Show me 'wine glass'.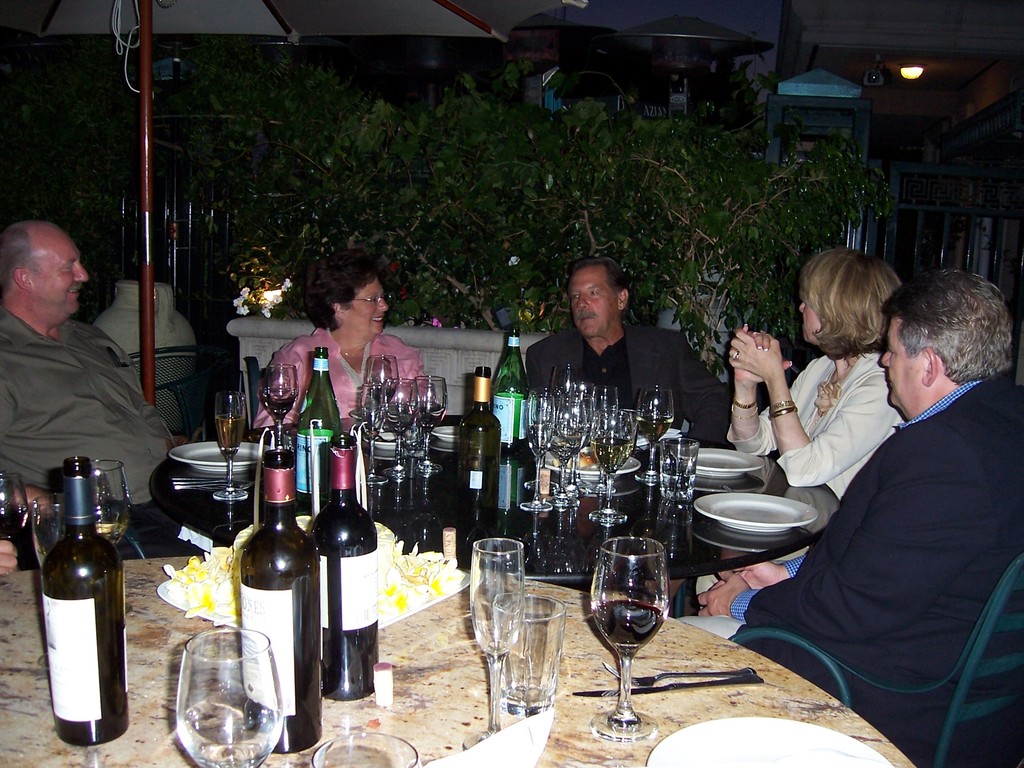
'wine glass' is here: bbox=[31, 494, 78, 577].
